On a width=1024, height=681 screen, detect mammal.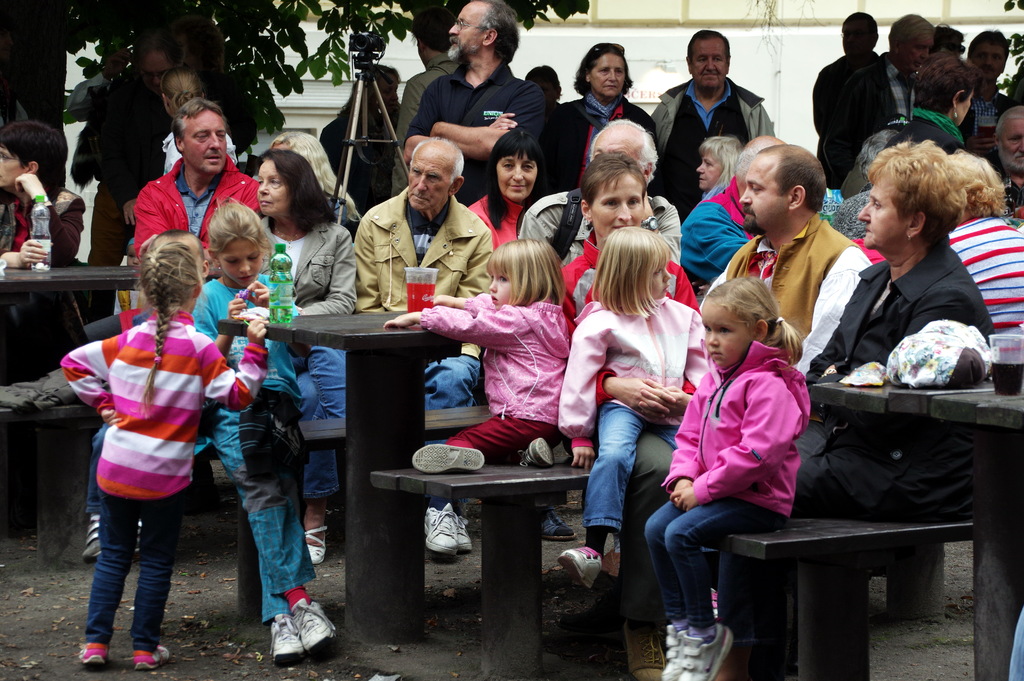
[left=75, top=44, right=179, bottom=271].
